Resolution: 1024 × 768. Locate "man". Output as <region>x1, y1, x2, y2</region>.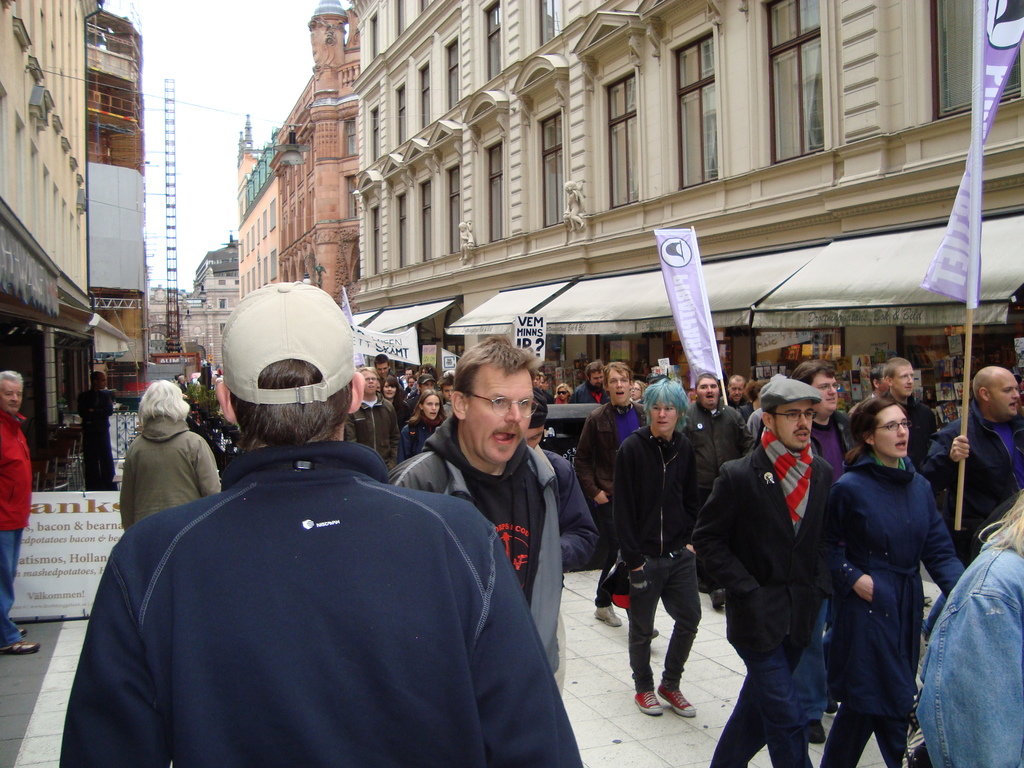
<region>344, 367, 399, 472</region>.
